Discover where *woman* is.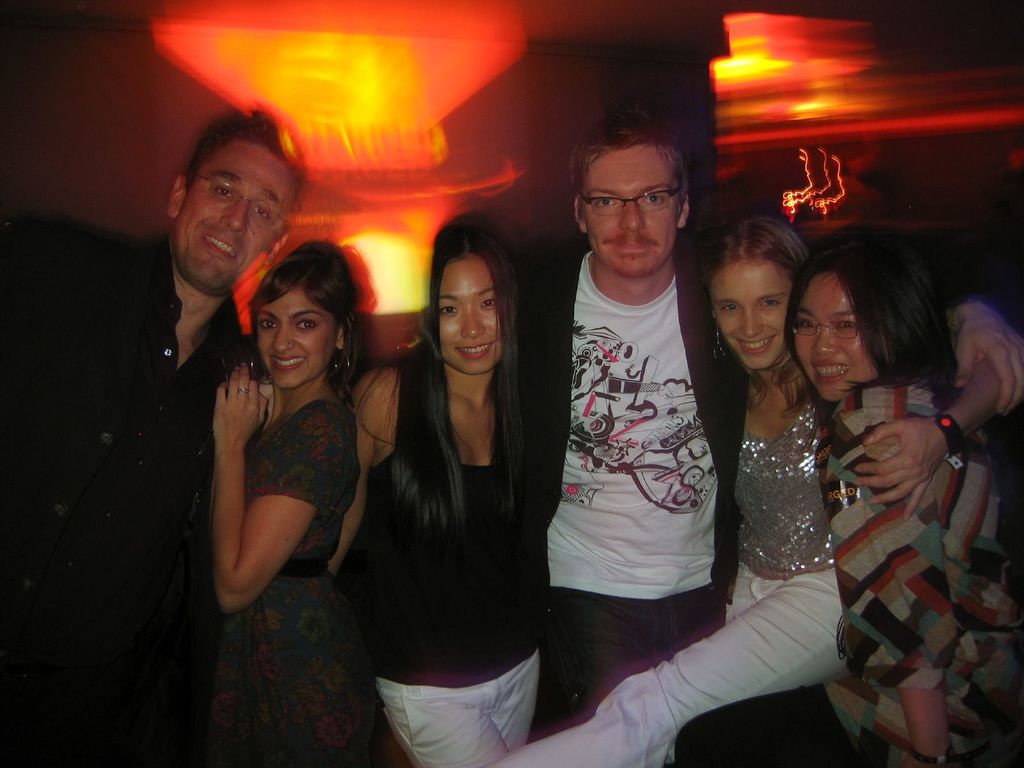
Discovered at <box>188,200,376,767</box>.
